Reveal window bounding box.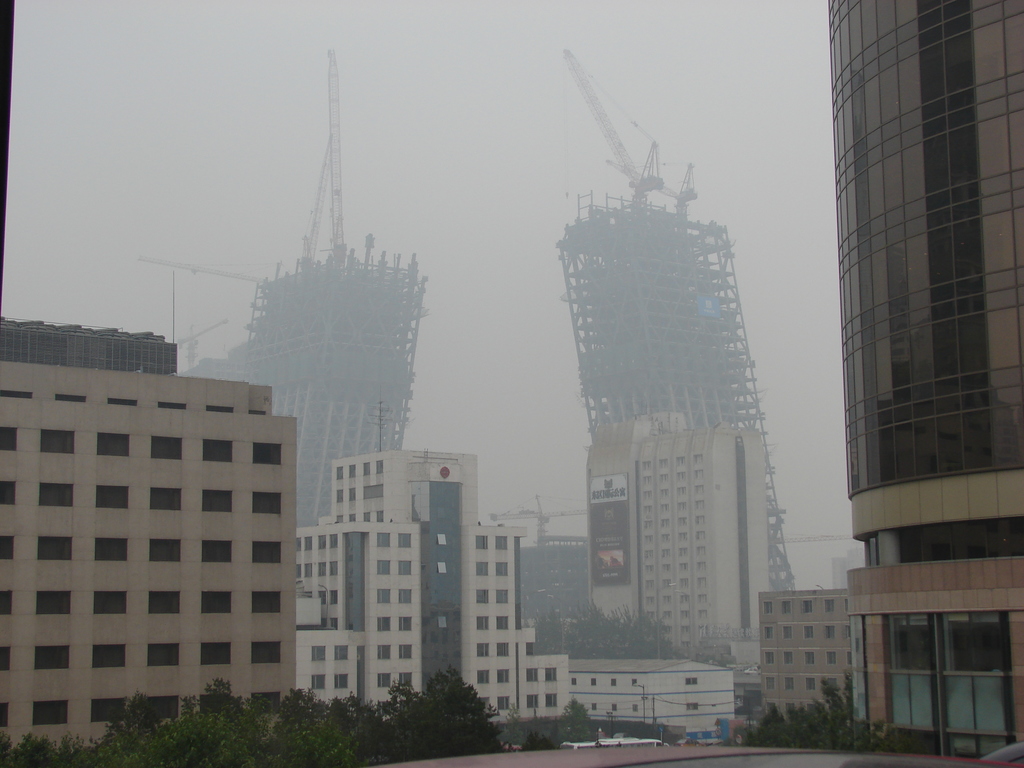
Revealed: <box>197,641,232,665</box>.
